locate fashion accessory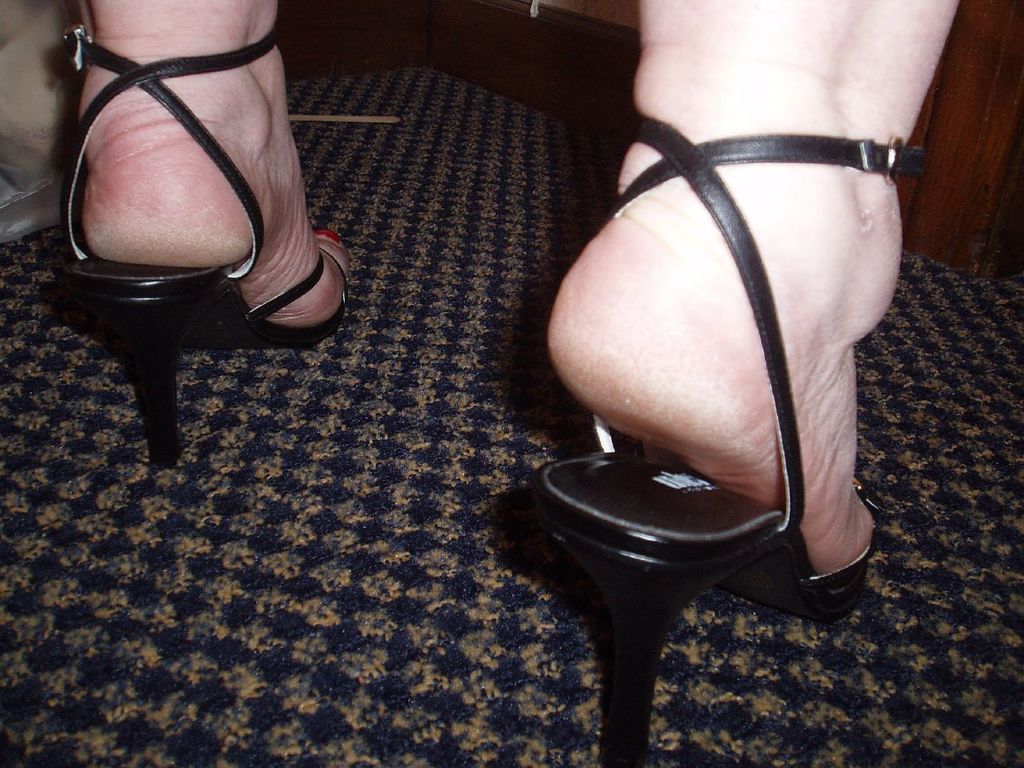
65, 30, 353, 474
